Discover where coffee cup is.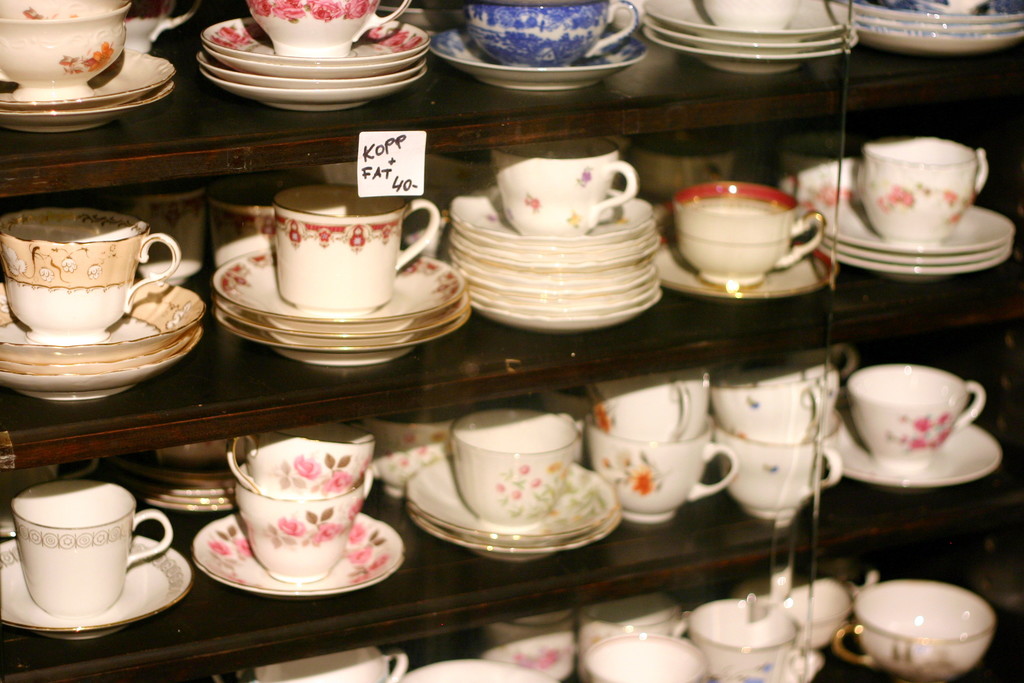
Discovered at [left=0, top=16, right=122, bottom=100].
